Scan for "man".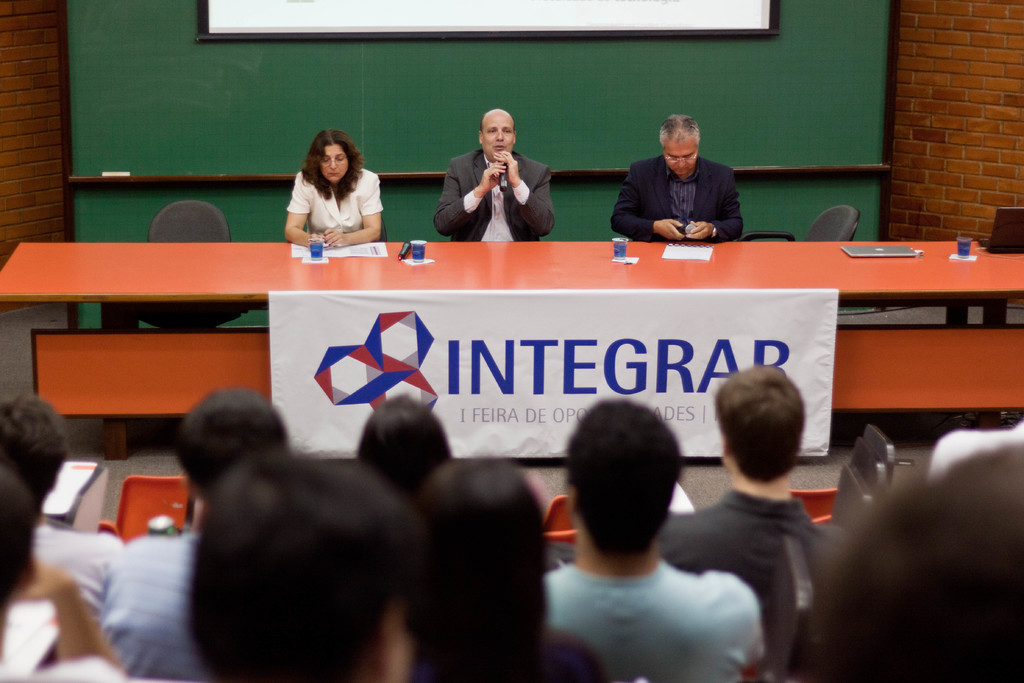
Scan result: rect(610, 112, 763, 245).
